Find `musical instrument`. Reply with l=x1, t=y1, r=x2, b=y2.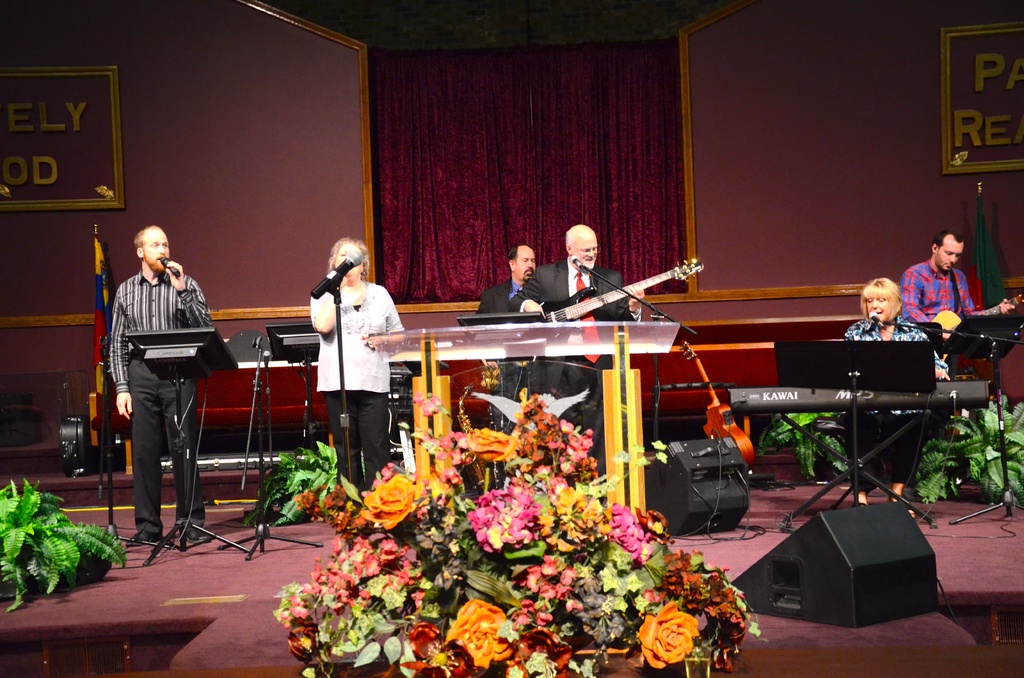
l=674, t=339, r=757, b=475.
